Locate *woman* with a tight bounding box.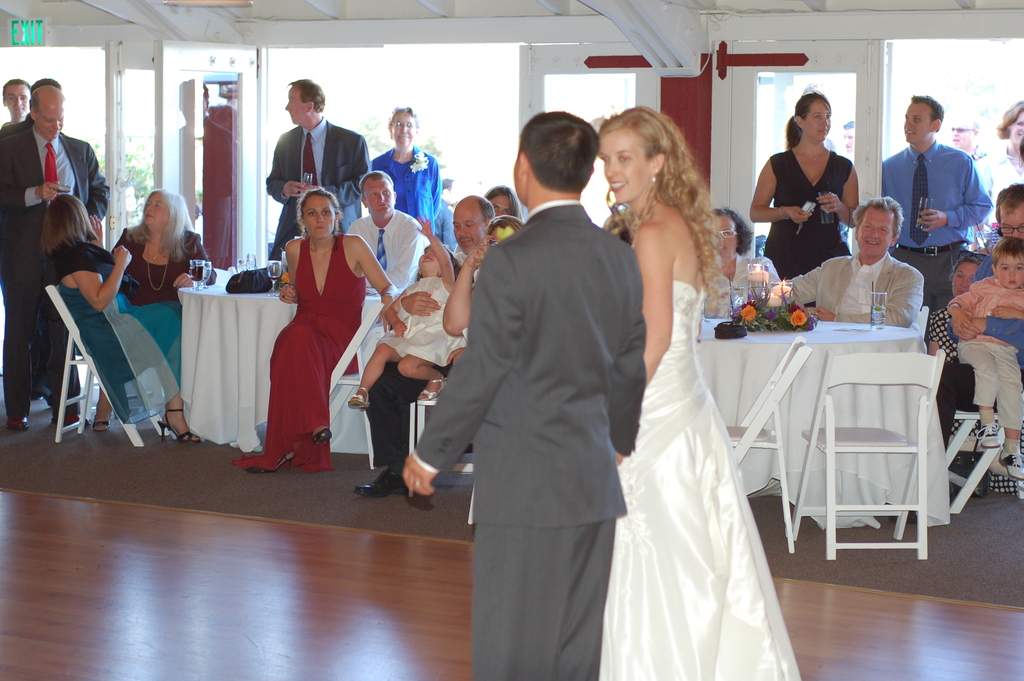
[x1=93, y1=190, x2=218, y2=433].
